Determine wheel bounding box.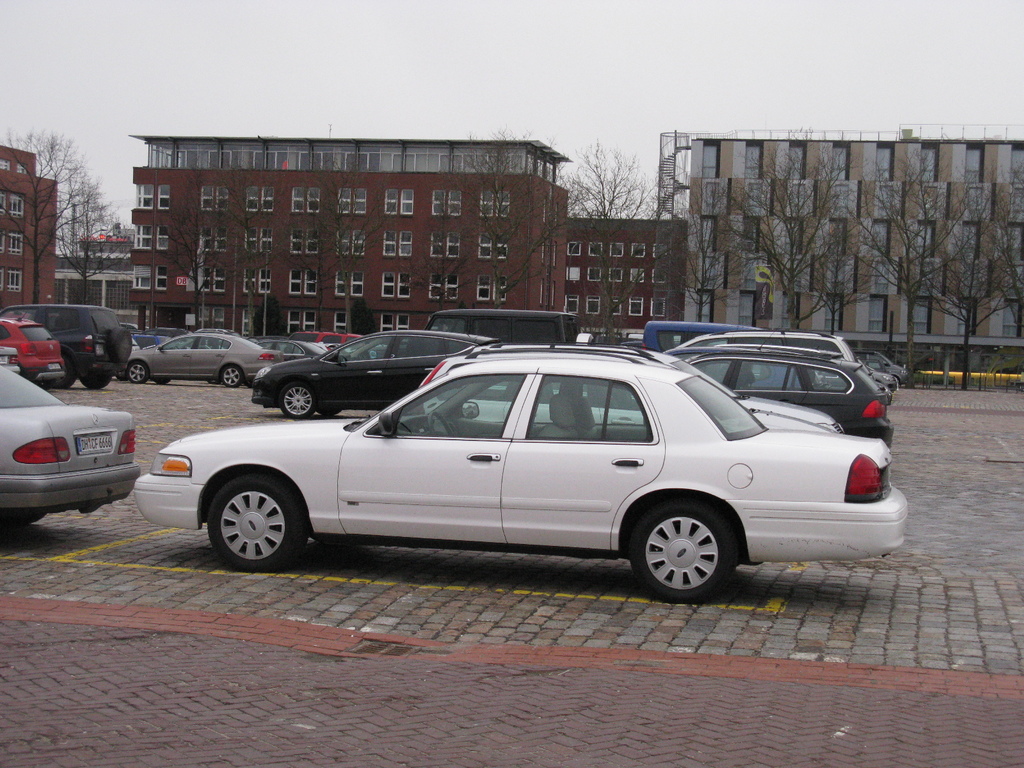
Determined: {"x1": 317, "y1": 411, "x2": 342, "y2": 415}.
